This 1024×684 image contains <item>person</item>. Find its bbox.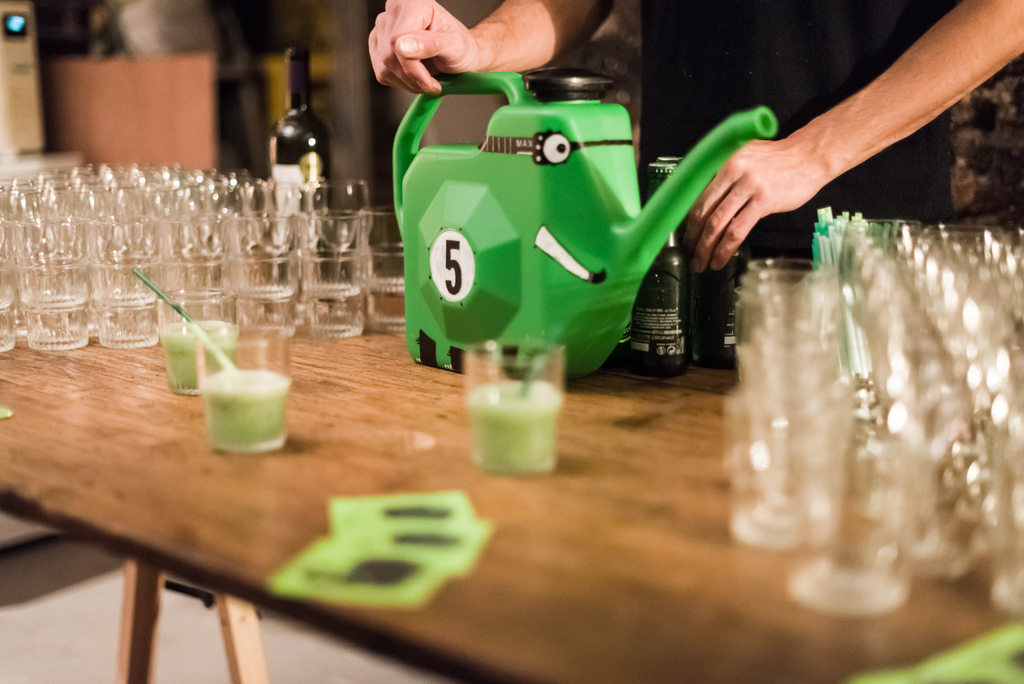
detection(368, 0, 1023, 273).
